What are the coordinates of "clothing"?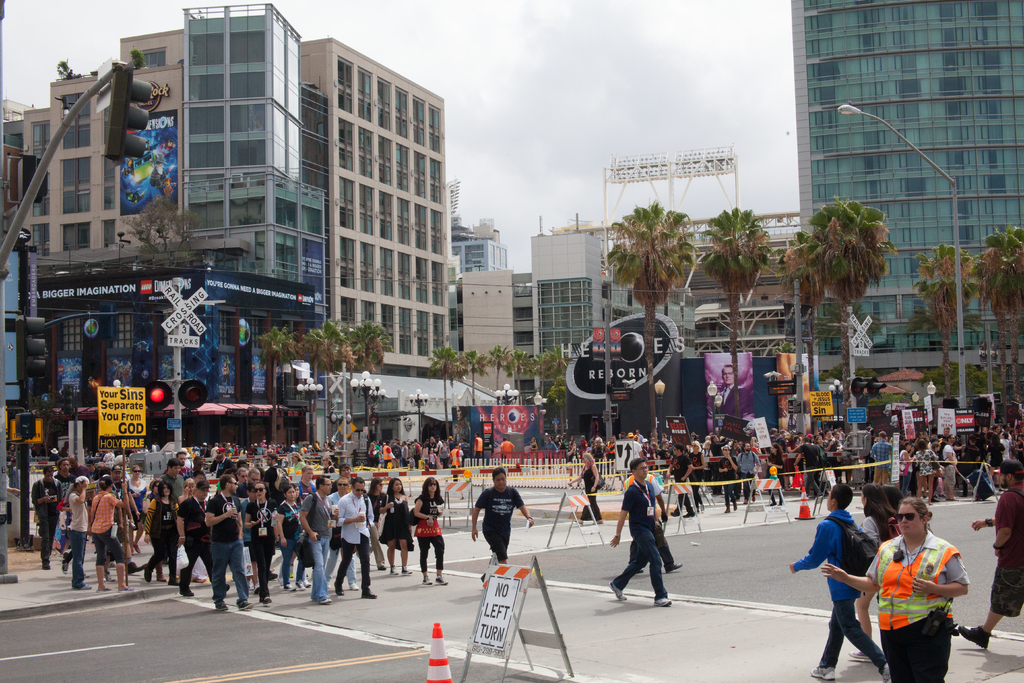
282 493 306 569.
